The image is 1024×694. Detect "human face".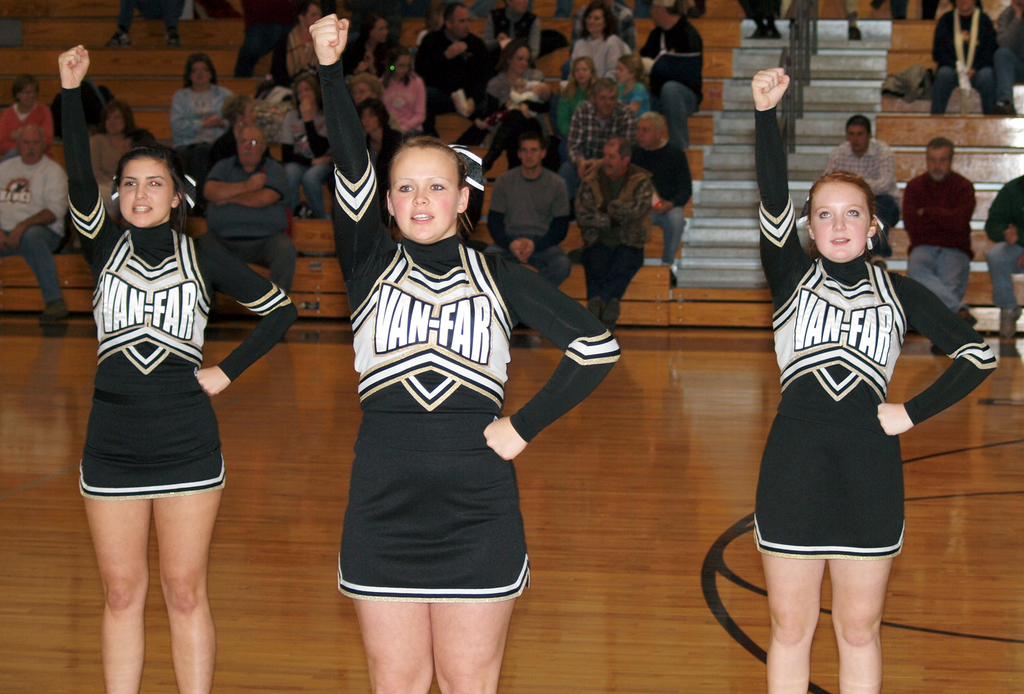
Detection: box=[190, 63, 214, 84].
